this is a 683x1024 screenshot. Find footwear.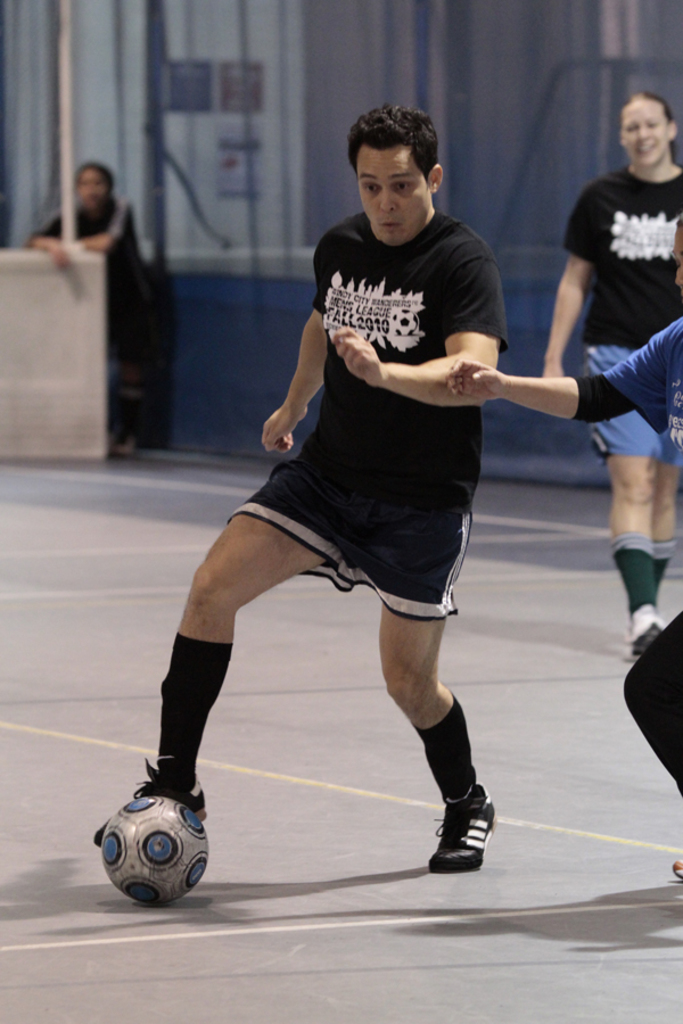
Bounding box: x1=426 y1=783 x2=502 y2=872.
